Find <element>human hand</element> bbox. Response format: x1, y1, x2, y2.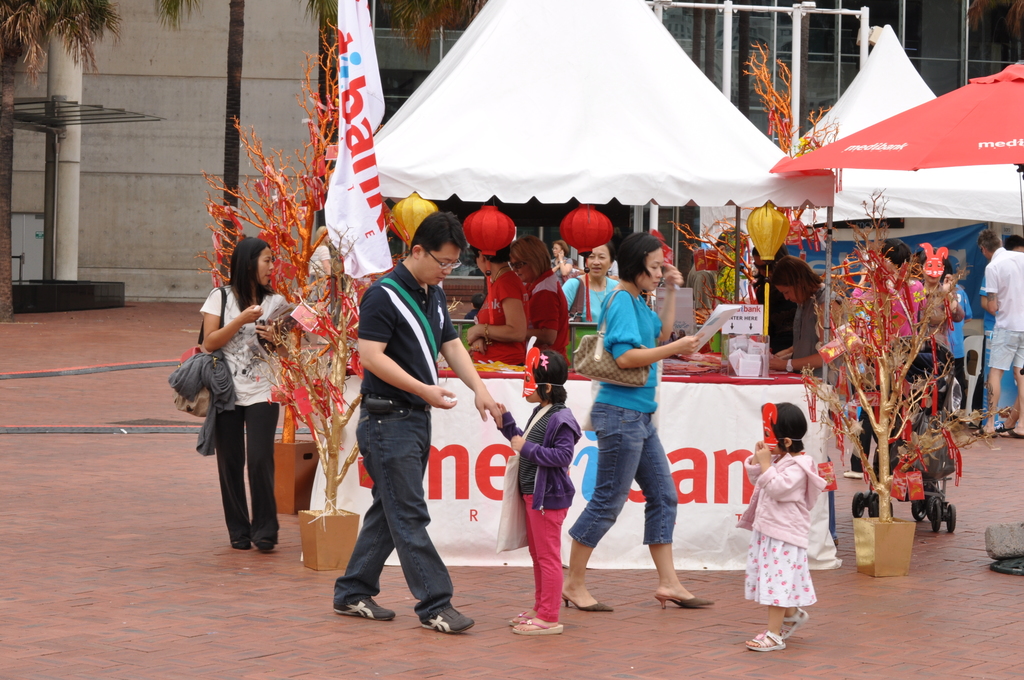
769, 354, 783, 371.
